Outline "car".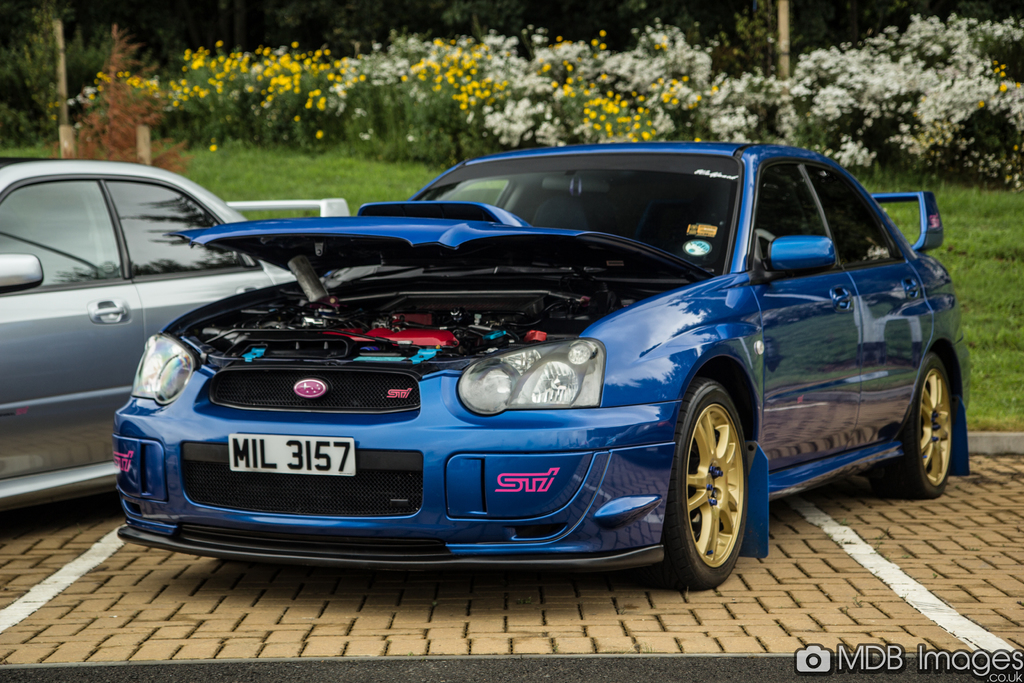
Outline: select_region(116, 145, 934, 597).
